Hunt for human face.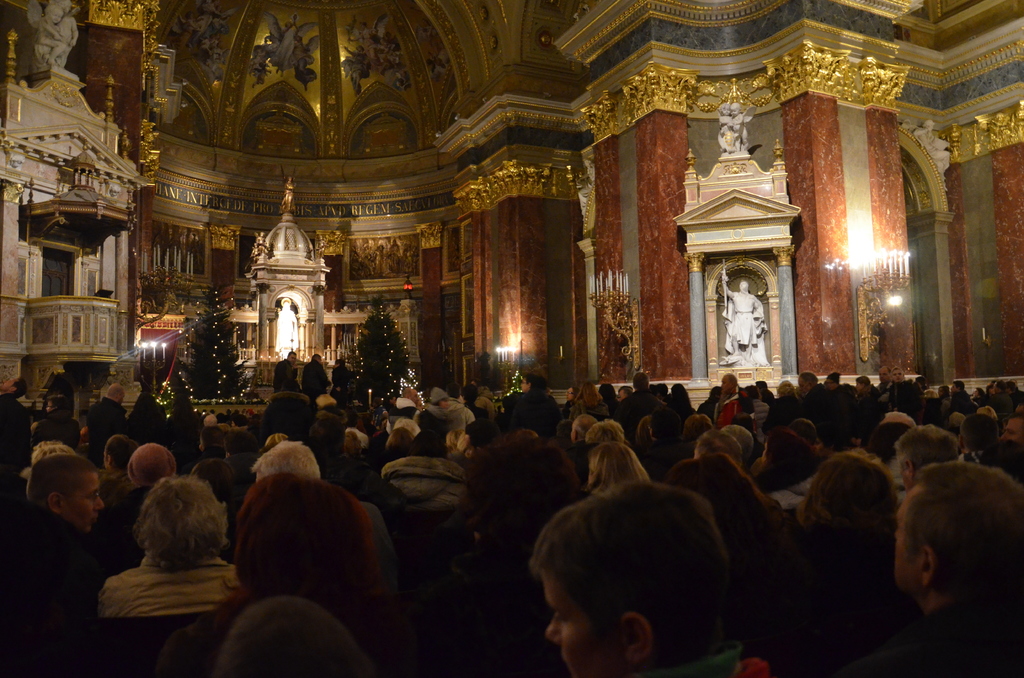
Hunted down at [59,475,106,538].
